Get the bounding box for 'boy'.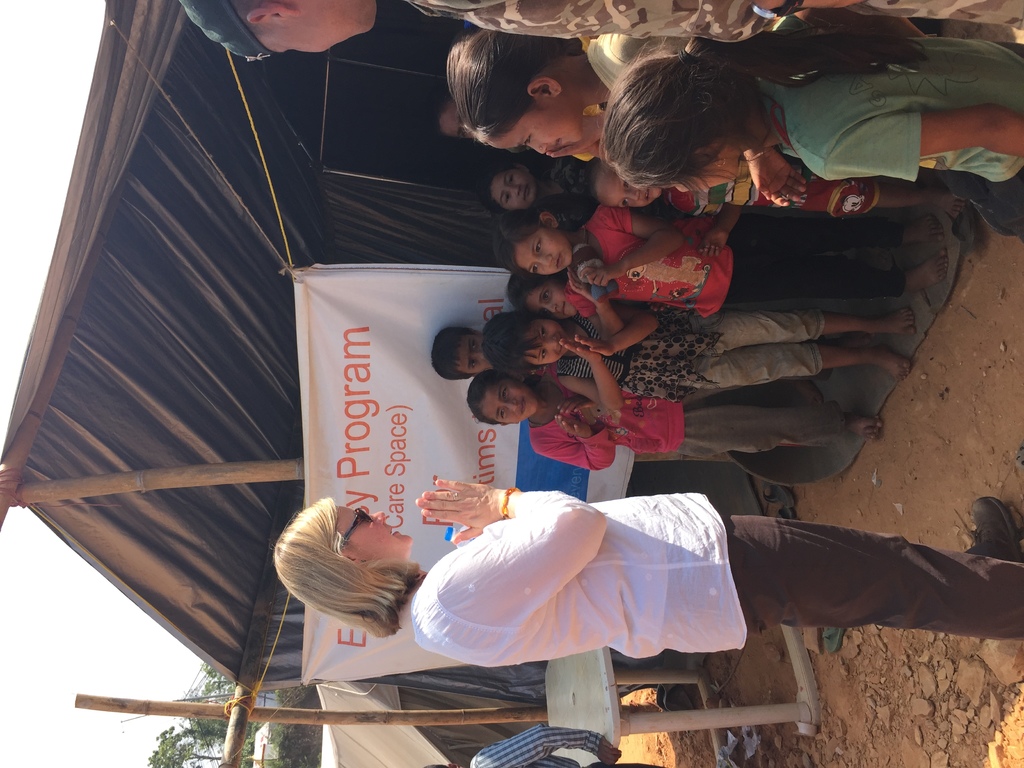
<bbox>430, 326, 493, 378</bbox>.
